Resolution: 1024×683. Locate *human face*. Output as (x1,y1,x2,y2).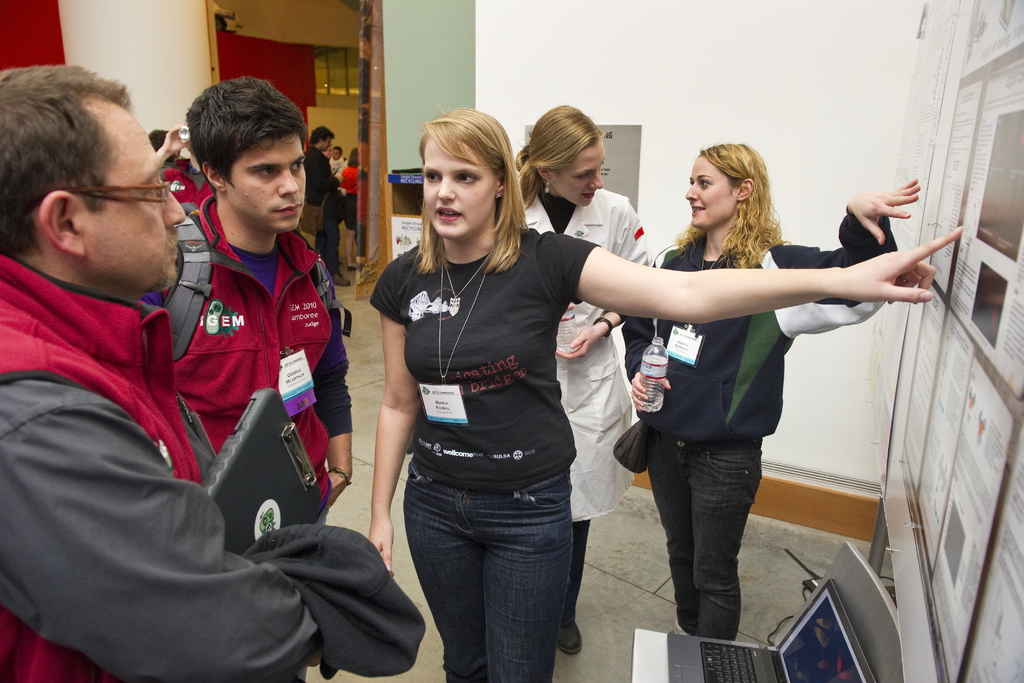
(685,154,738,229).
